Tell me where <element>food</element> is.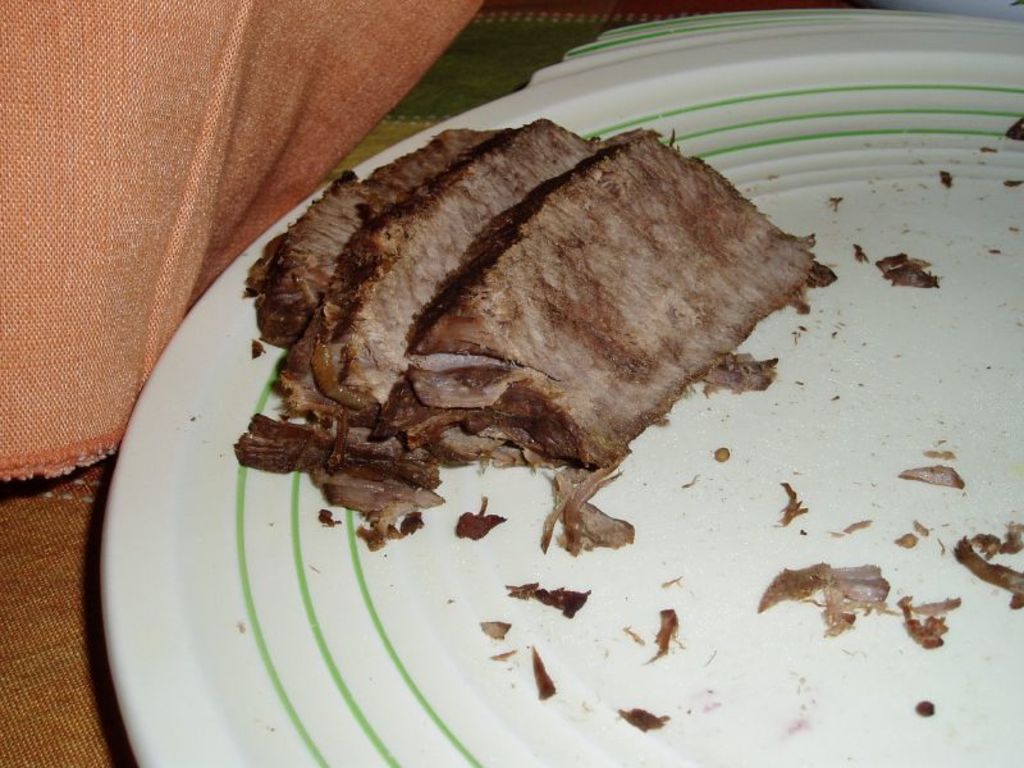
<element>food</element> is at [556,526,634,561].
